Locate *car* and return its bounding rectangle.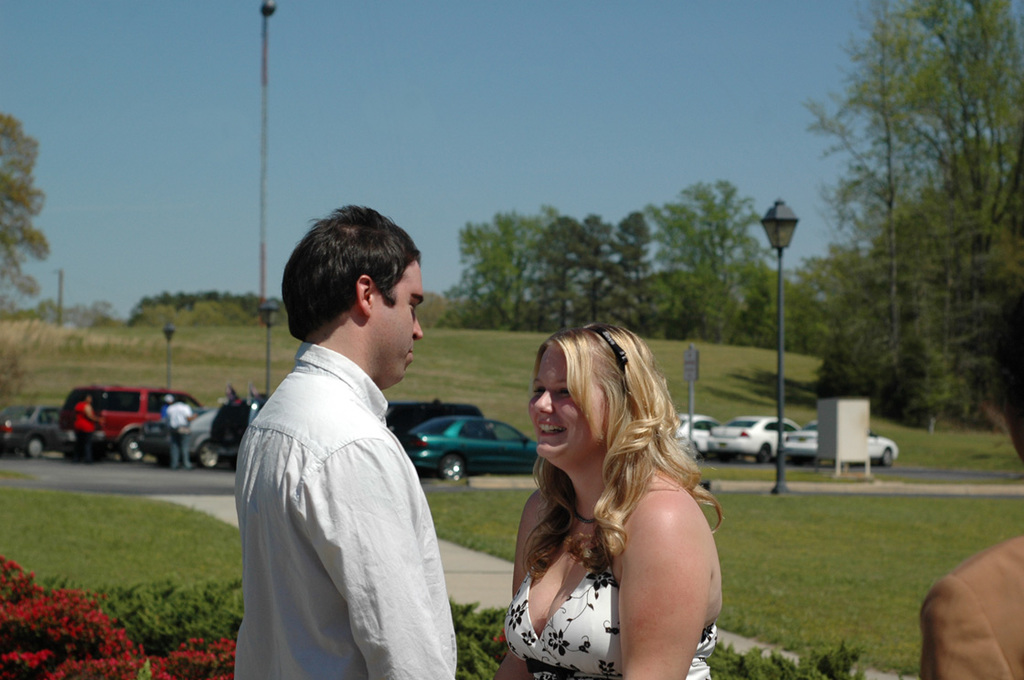
x1=784 y1=420 x2=900 y2=465.
